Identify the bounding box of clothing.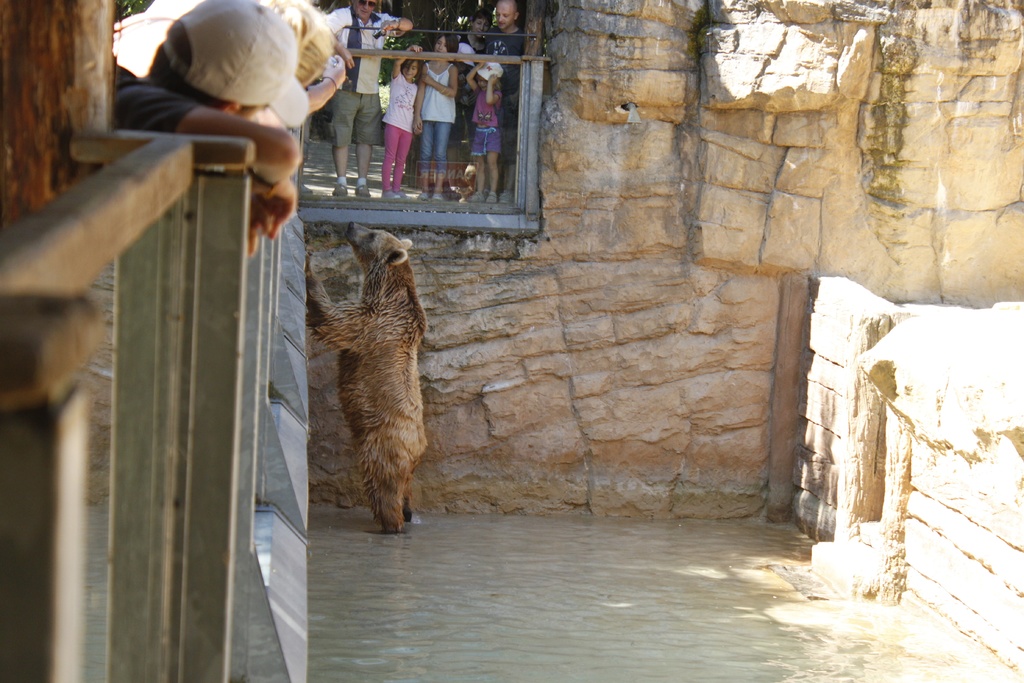
420 58 456 176.
